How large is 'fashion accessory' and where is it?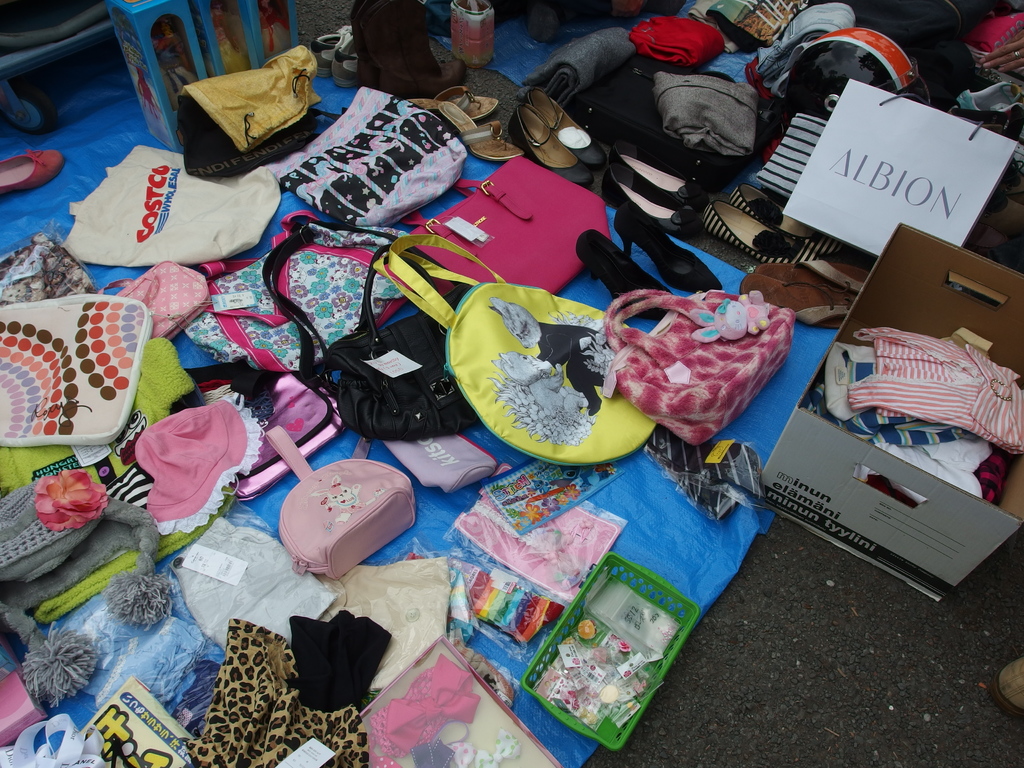
Bounding box: <box>727,181,846,252</box>.
